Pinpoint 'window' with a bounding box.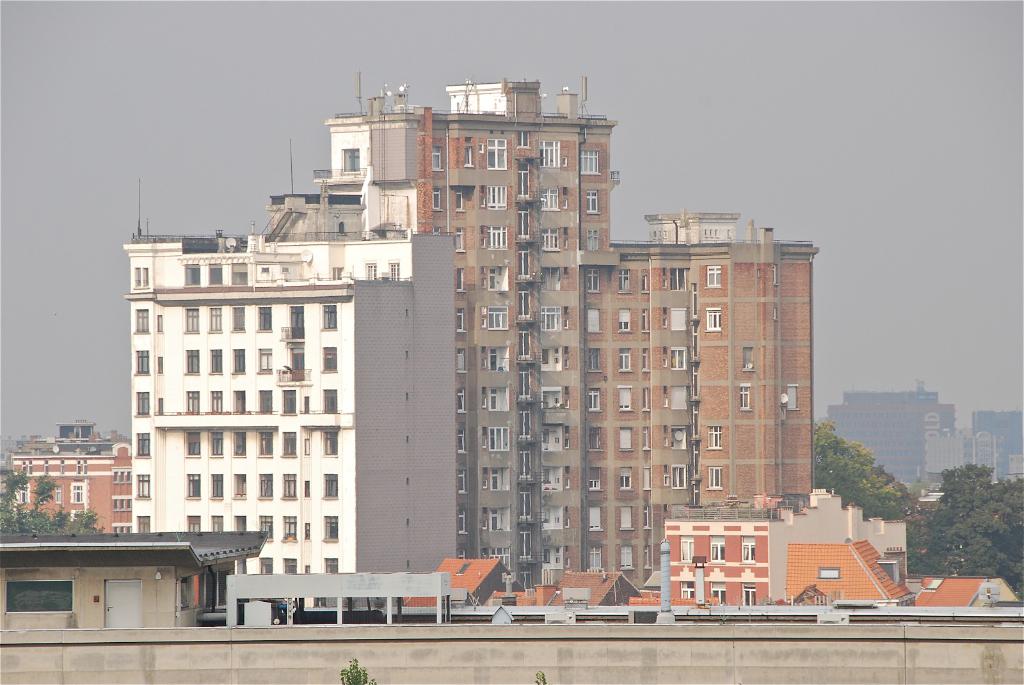
l=230, t=309, r=246, b=334.
